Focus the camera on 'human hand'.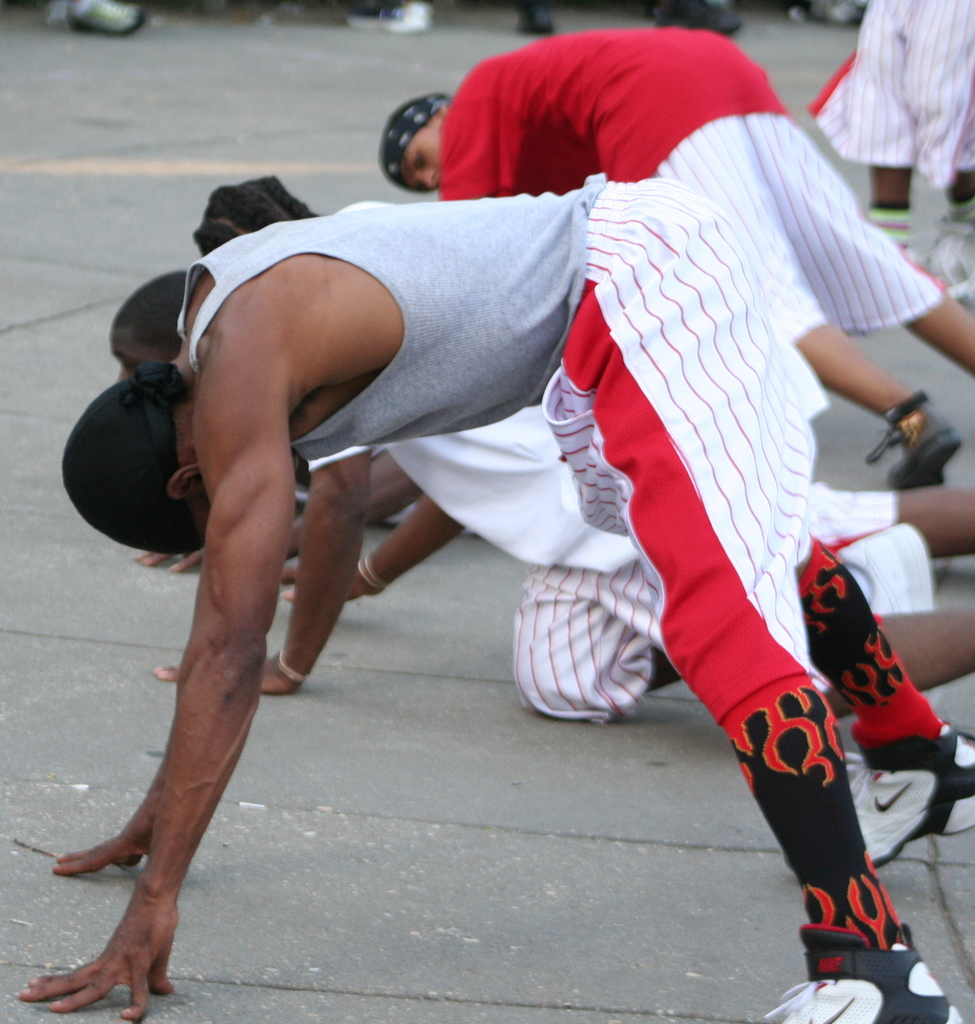
Focus region: <box>53,819,158,868</box>.
